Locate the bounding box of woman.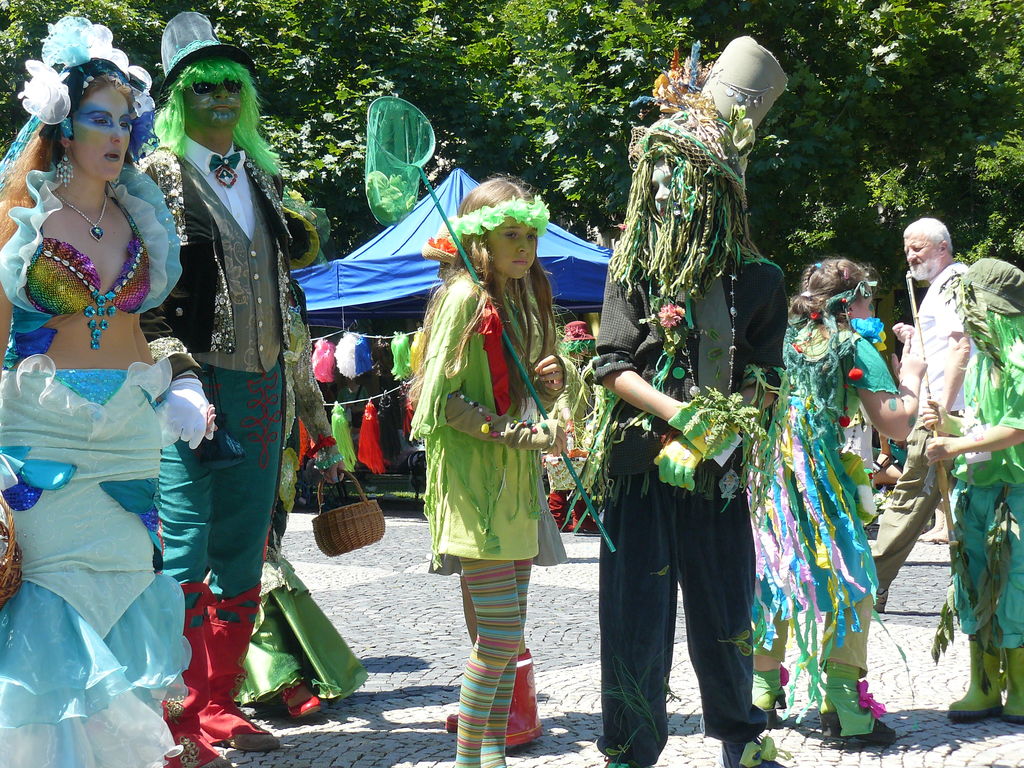
Bounding box: (x1=7, y1=20, x2=214, y2=744).
